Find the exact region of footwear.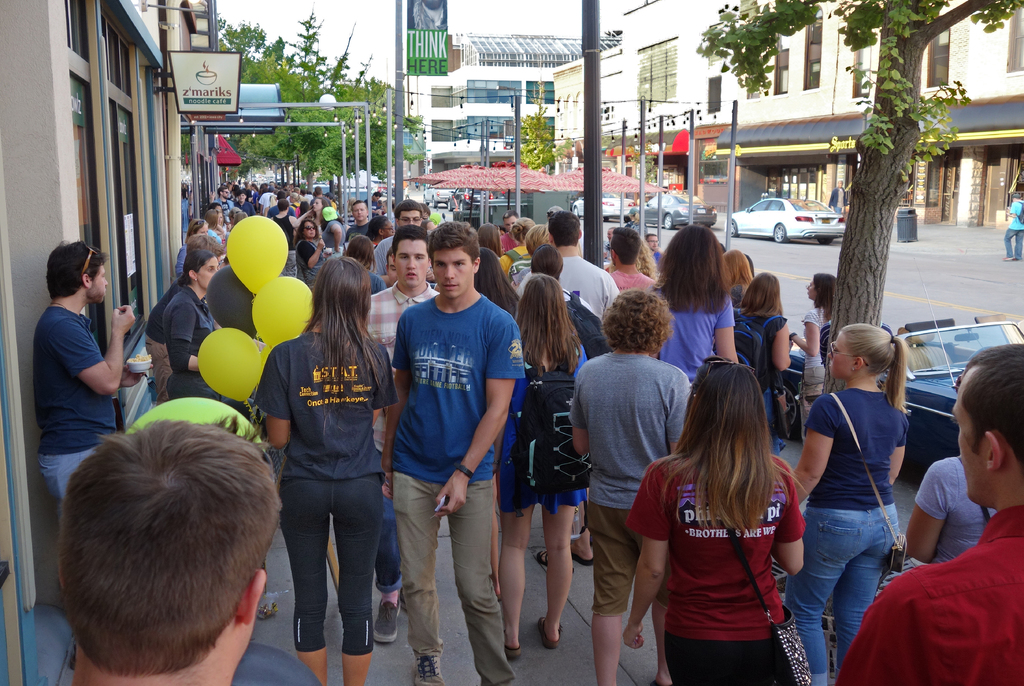
Exact region: pyautogui.locateOnScreen(536, 548, 576, 578).
